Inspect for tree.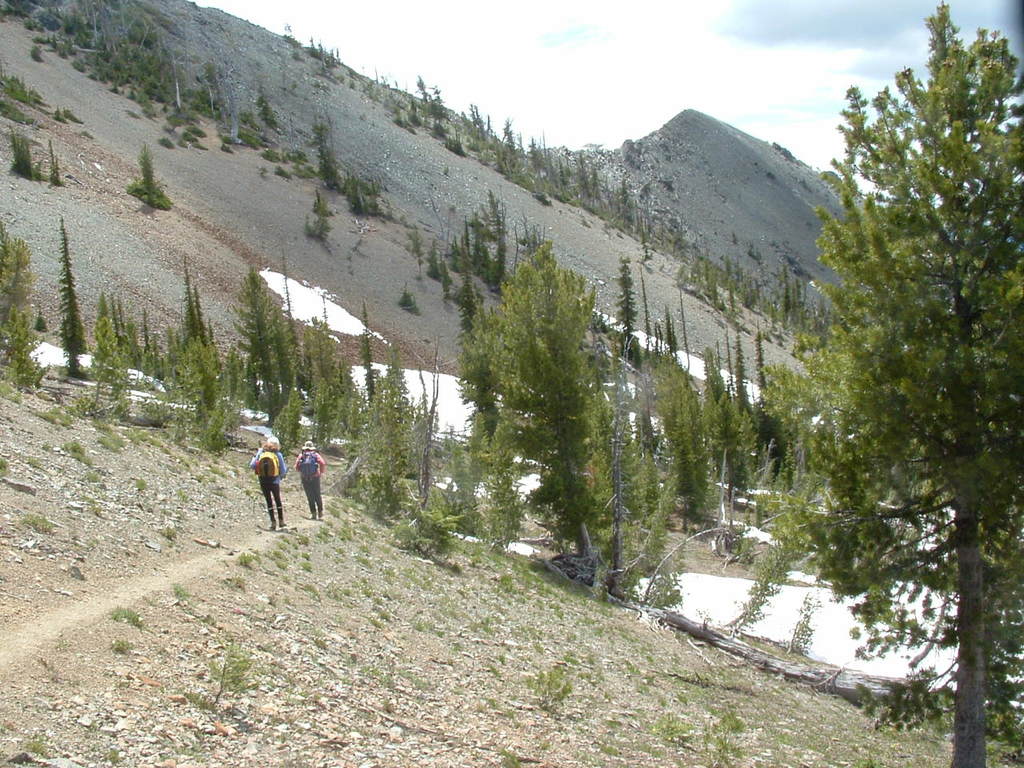
Inspection: (left=122, top=144, right=170, bottom=212).
